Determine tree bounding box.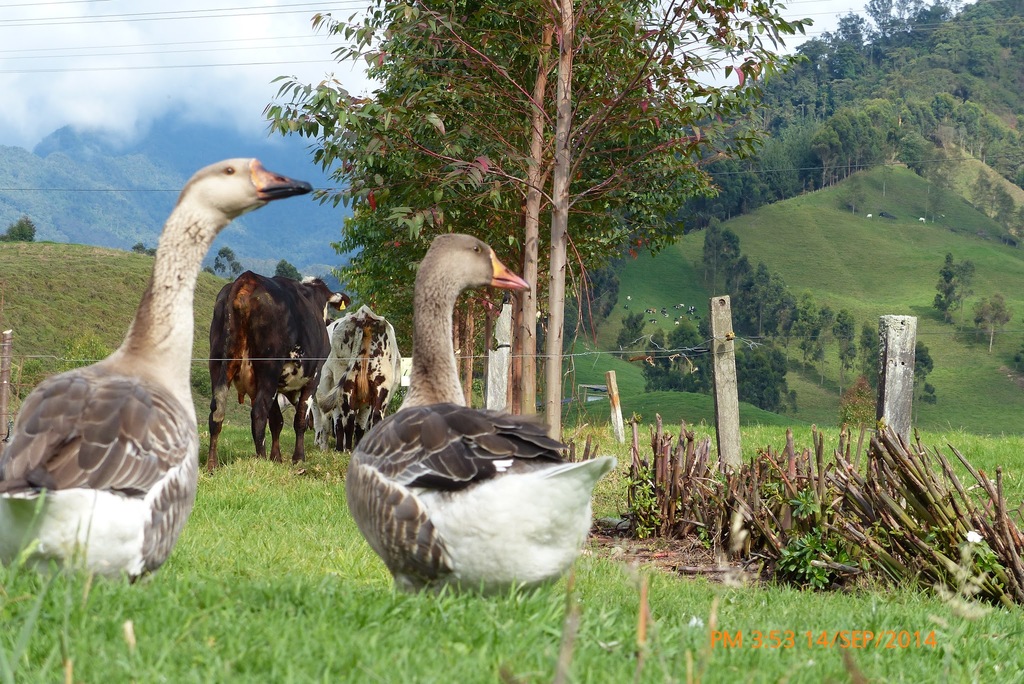
Determined: (0, 214, 38, 244).
